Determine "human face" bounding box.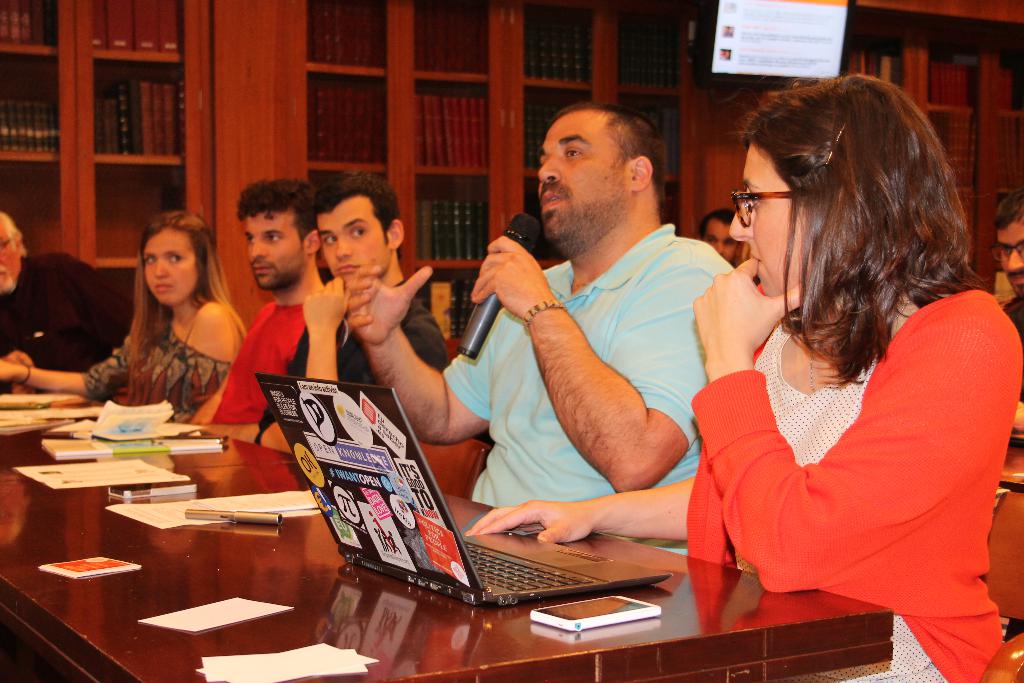
Determined: (x1=538, y1=118, x2=635, y2=239).
